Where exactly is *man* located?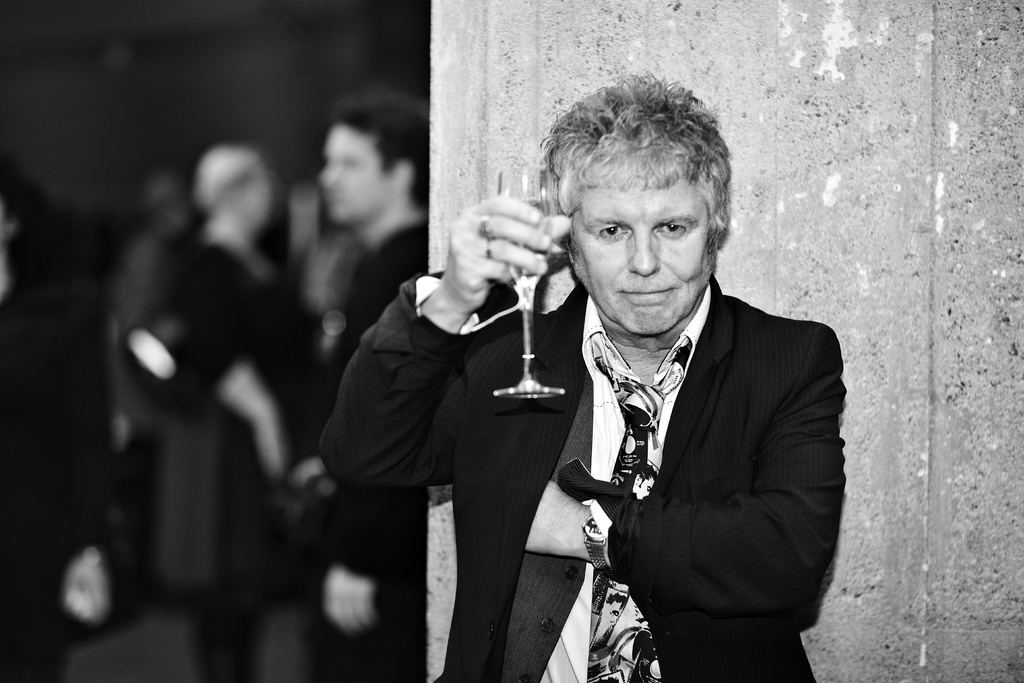
Its bounding box is BBox(292, 89, 431, 682).
